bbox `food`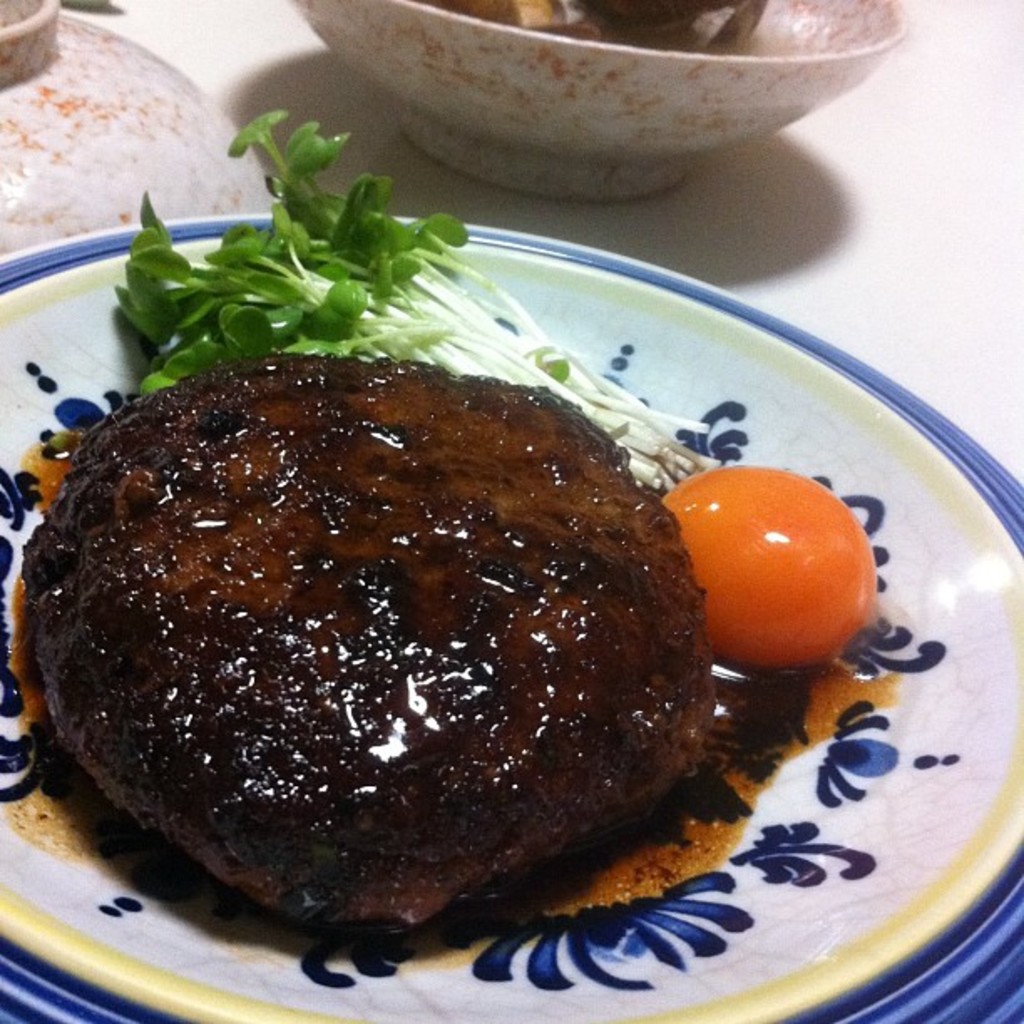
(479, 0, 770, 54)
